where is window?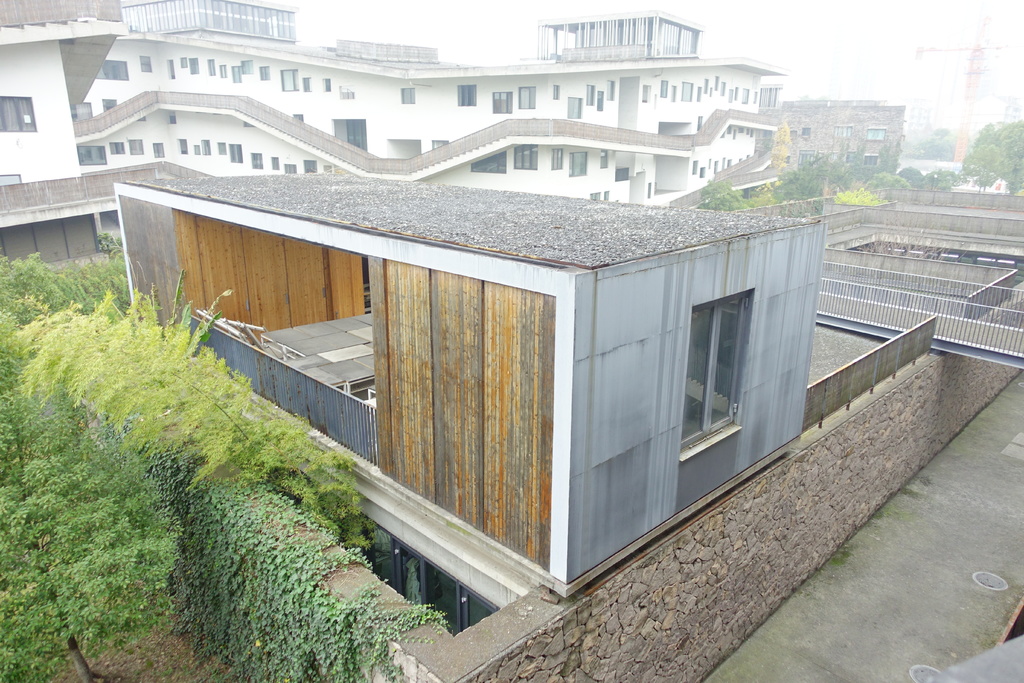
648 182 656 198.
